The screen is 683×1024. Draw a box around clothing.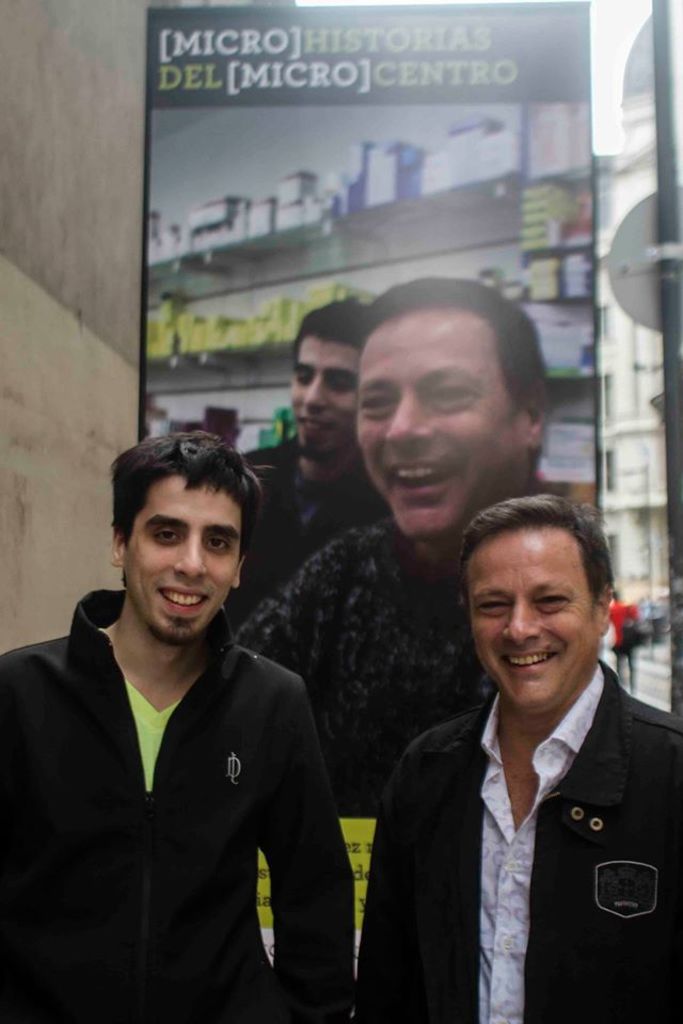
detection(239, 441, 387, 609).
